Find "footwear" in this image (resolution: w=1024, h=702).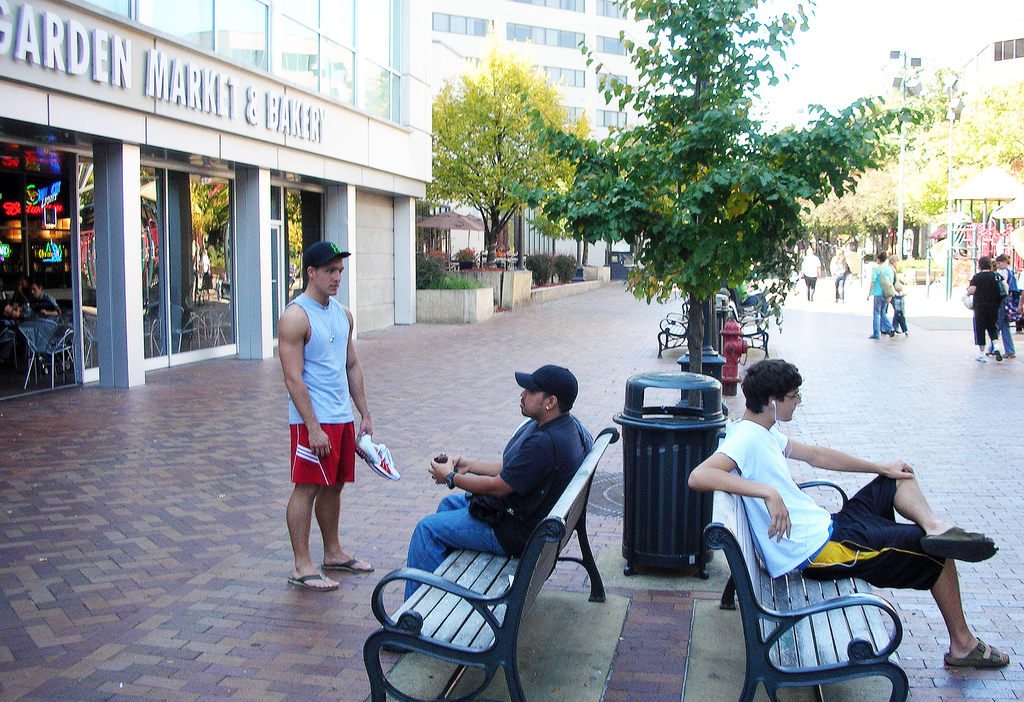
989:348:1004:361.
